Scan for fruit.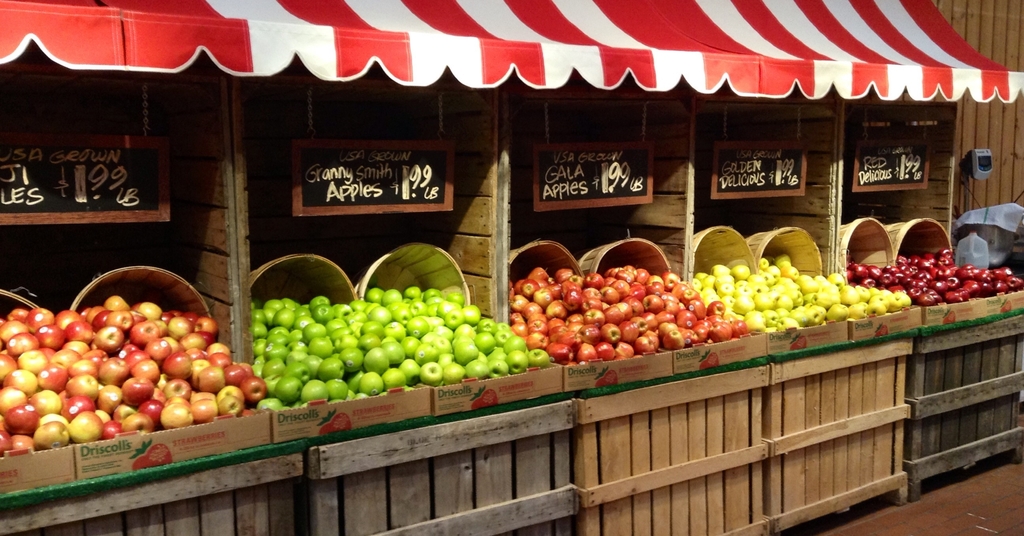
Scan result: 131:437:174:470.
